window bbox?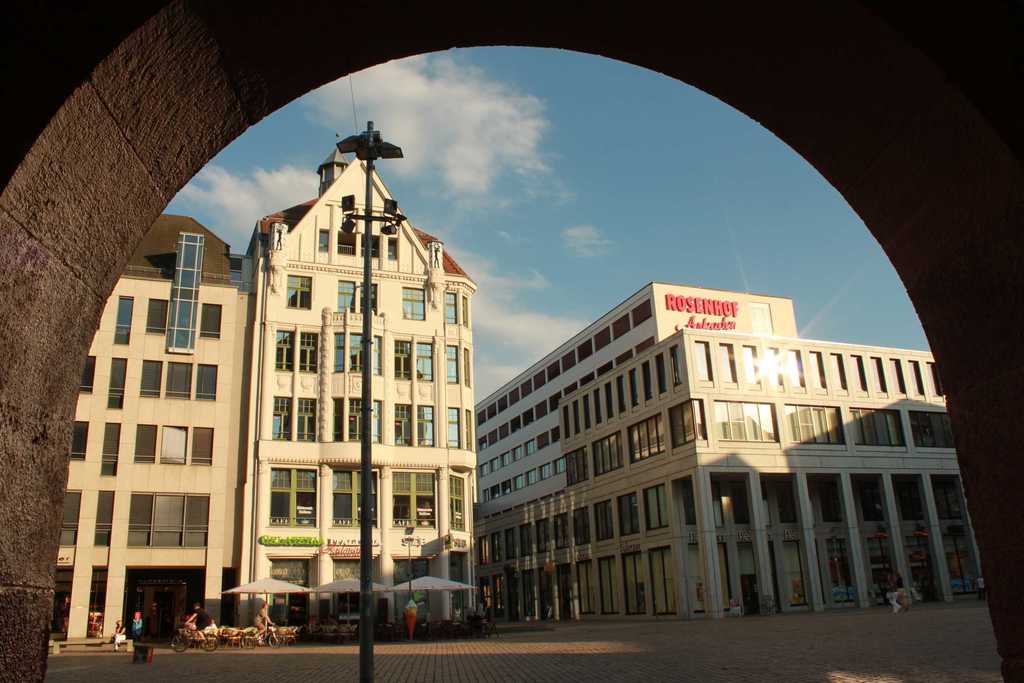
463:347:470:386
